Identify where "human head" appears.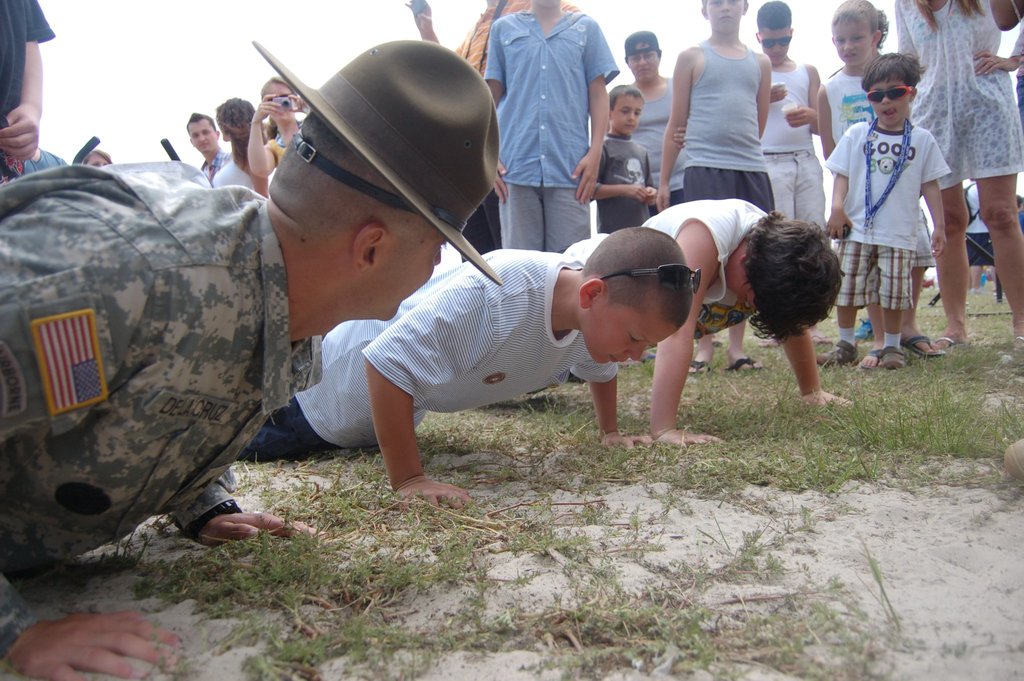
Appears at 619,30,661,81.
